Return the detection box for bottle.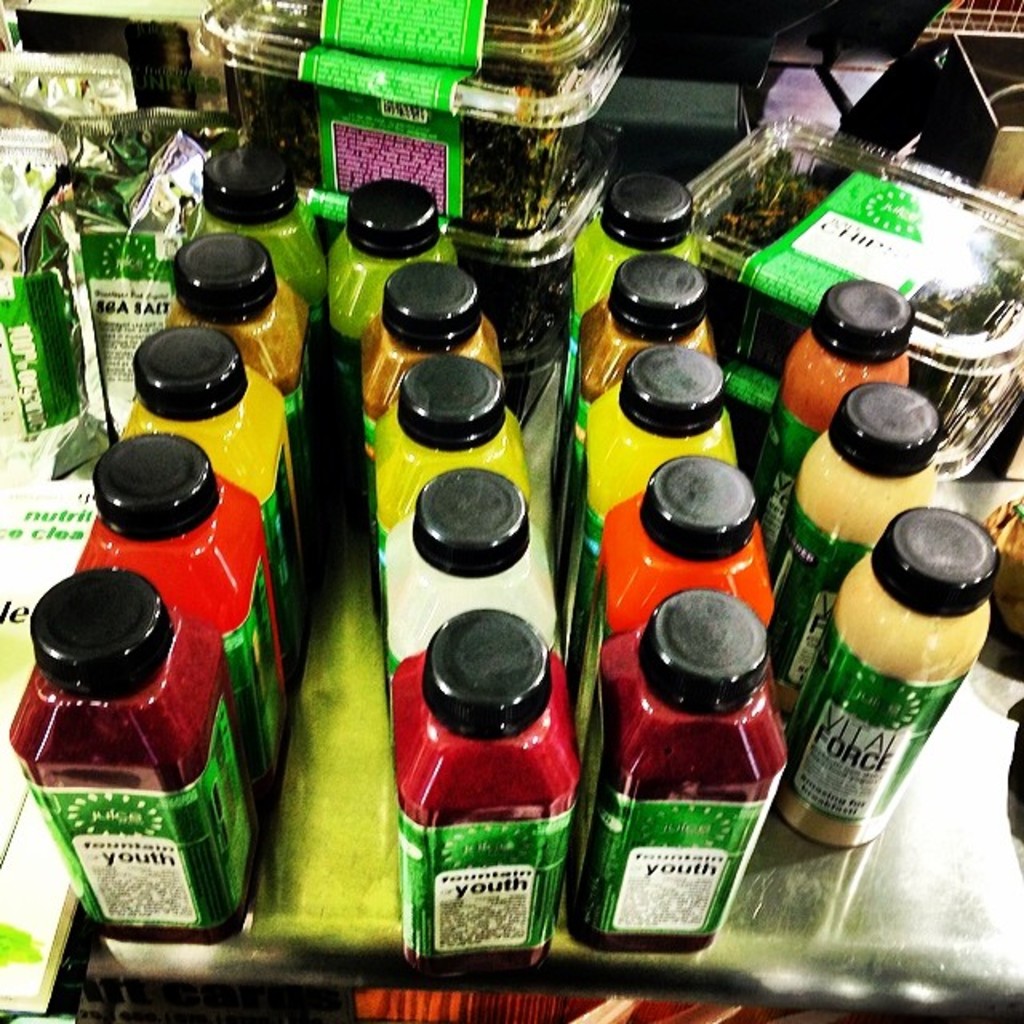
[left=574, top=446, right=770, bottom=726].
